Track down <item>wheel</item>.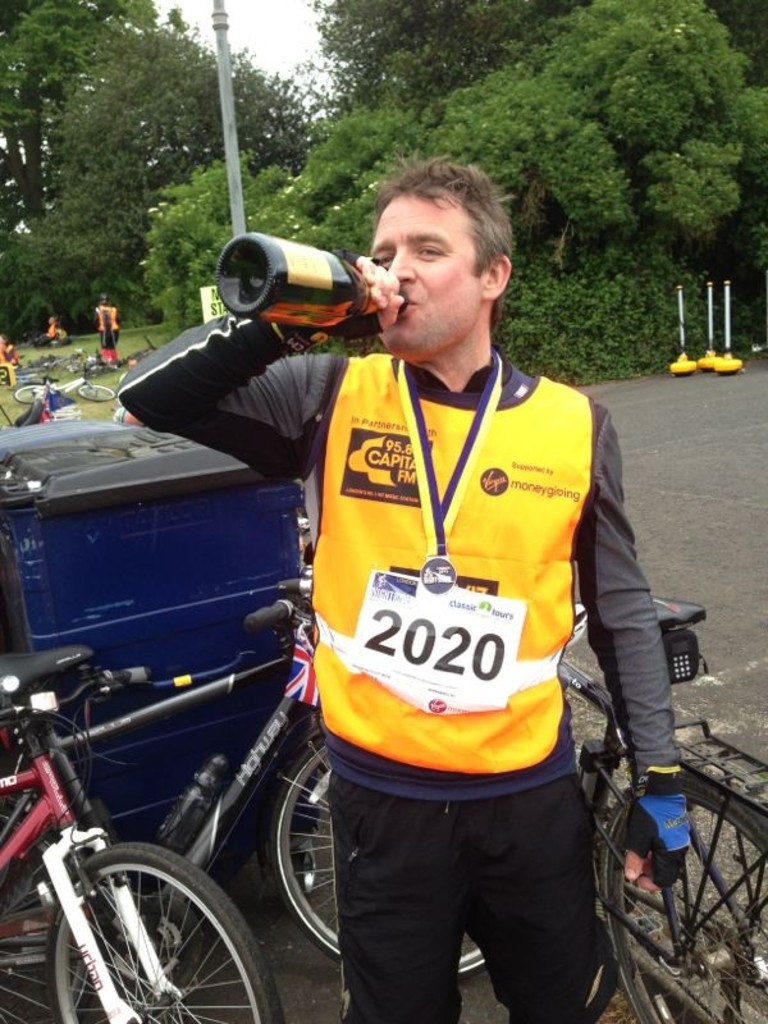
Tracked to box(12, 383, 51, 410).
